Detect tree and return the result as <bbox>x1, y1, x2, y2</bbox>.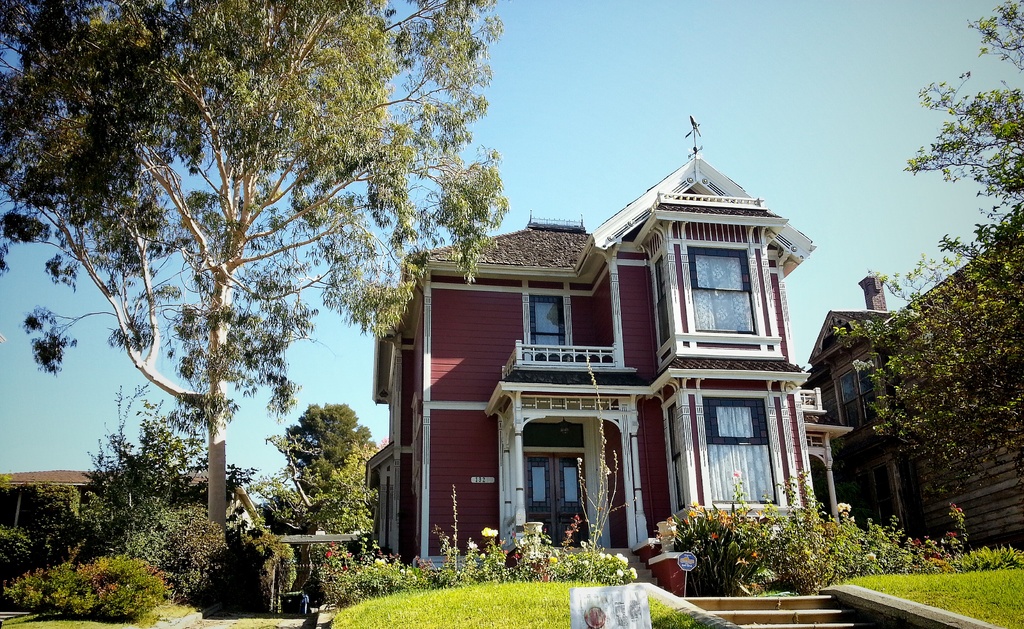
<bbox>307, 435, 378, 553</bbox>.
